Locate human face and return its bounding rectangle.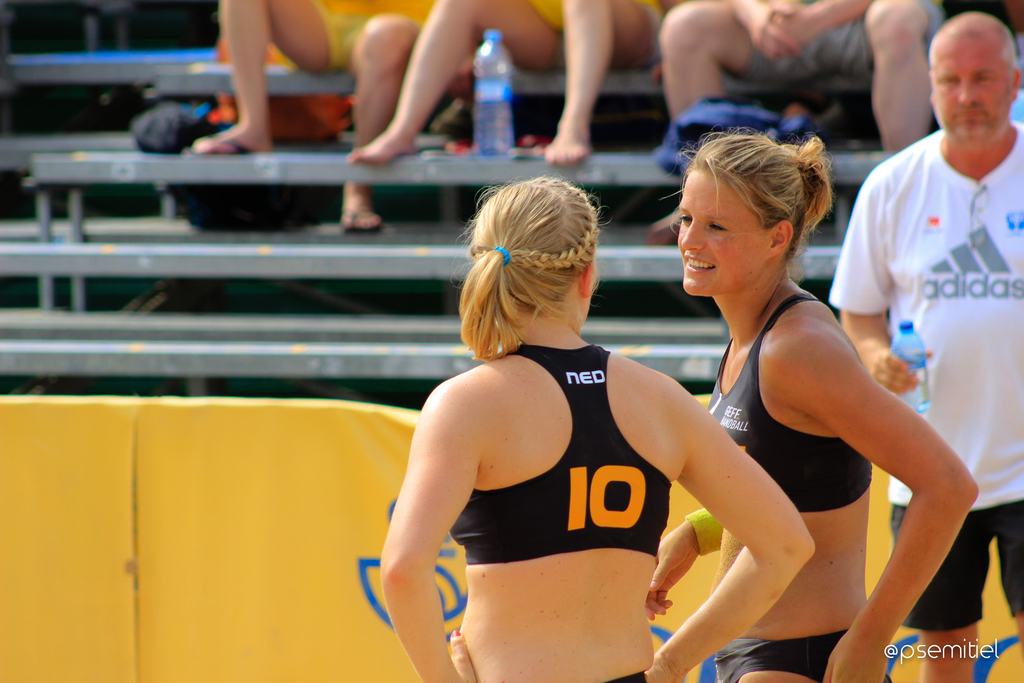
bbox(931, 30, 1013, 139).
